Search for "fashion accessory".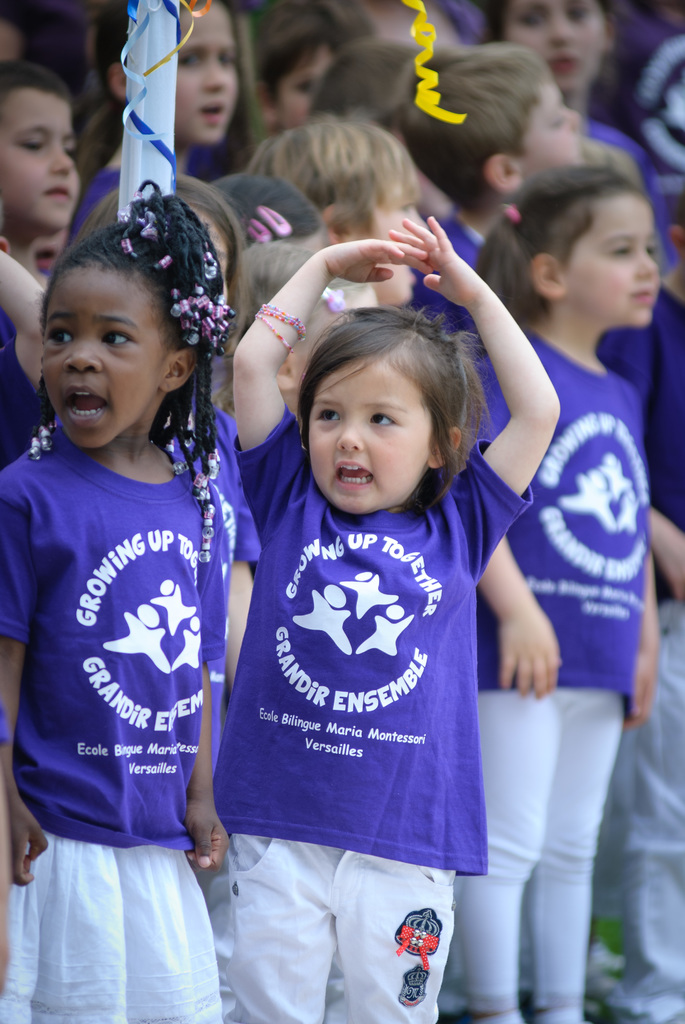
Found at region(504, 205, 521, 224).
